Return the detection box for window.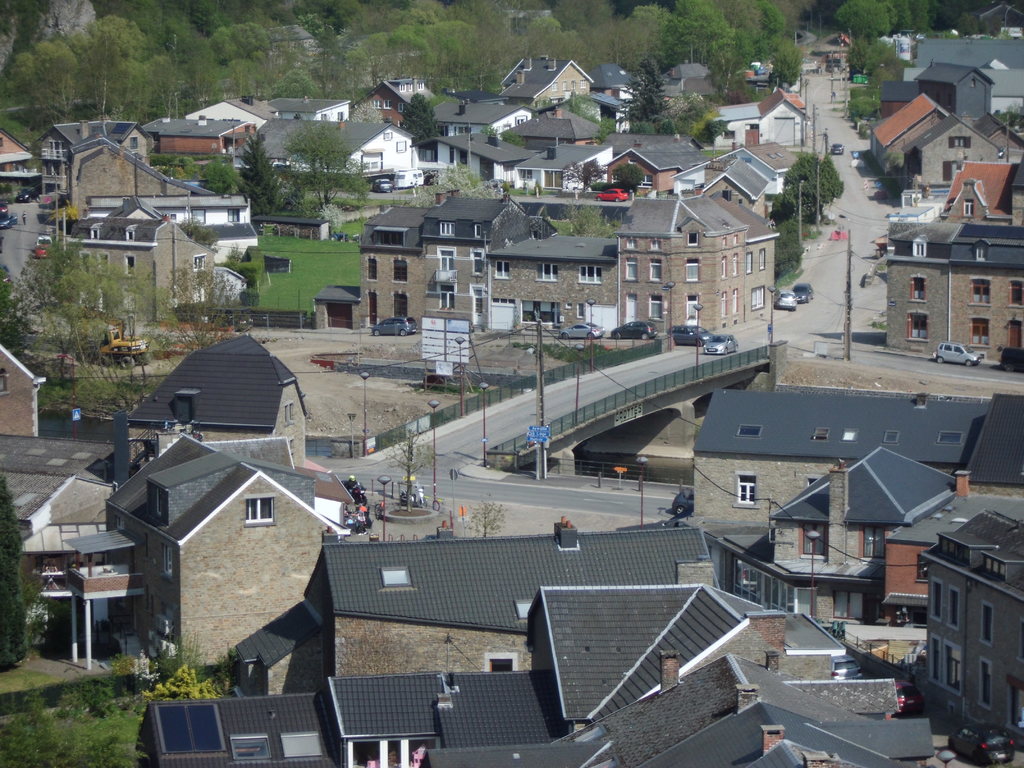
(391,294,408,321).
